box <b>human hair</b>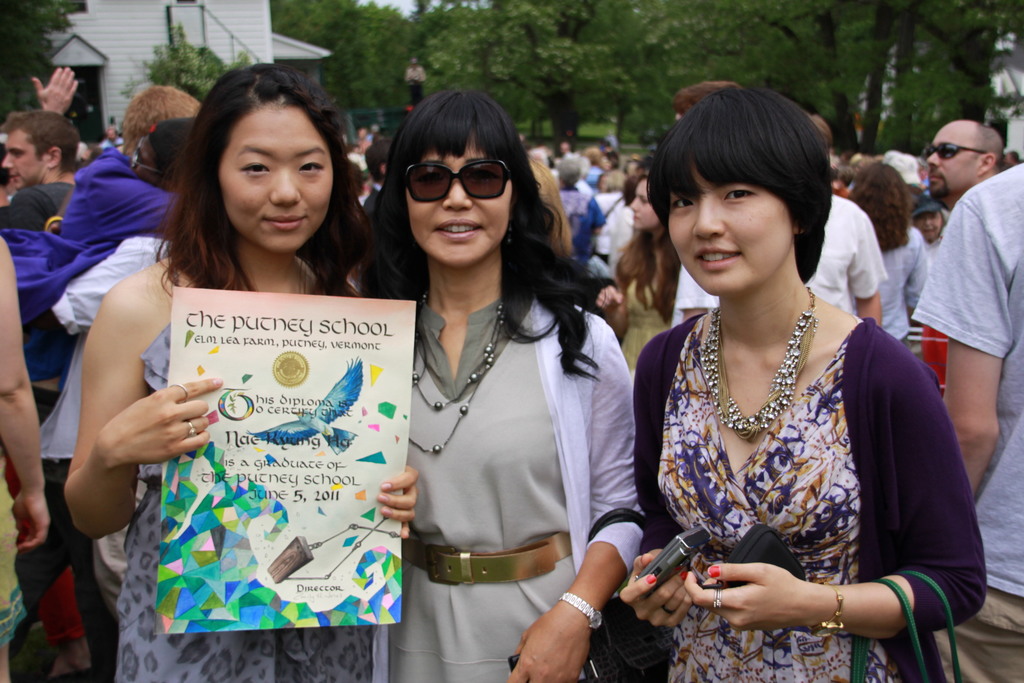
[left=360, top=89, right=610, bottom=379]
